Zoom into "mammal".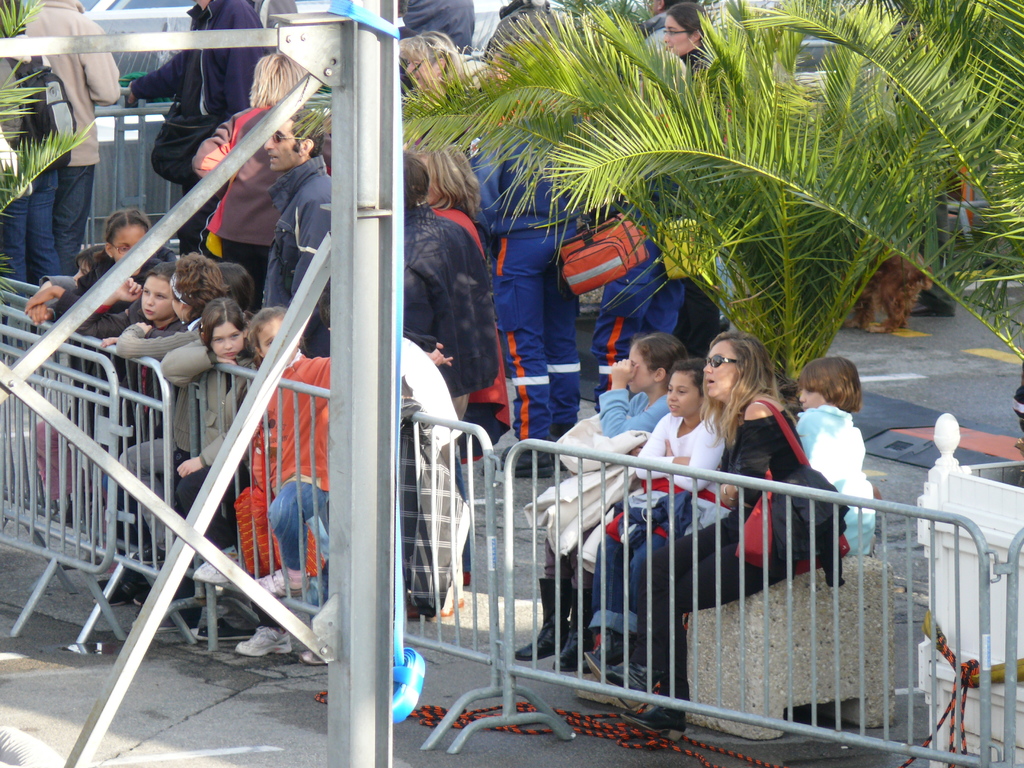
Zoom target: crop(240, 301, 362, 611).
